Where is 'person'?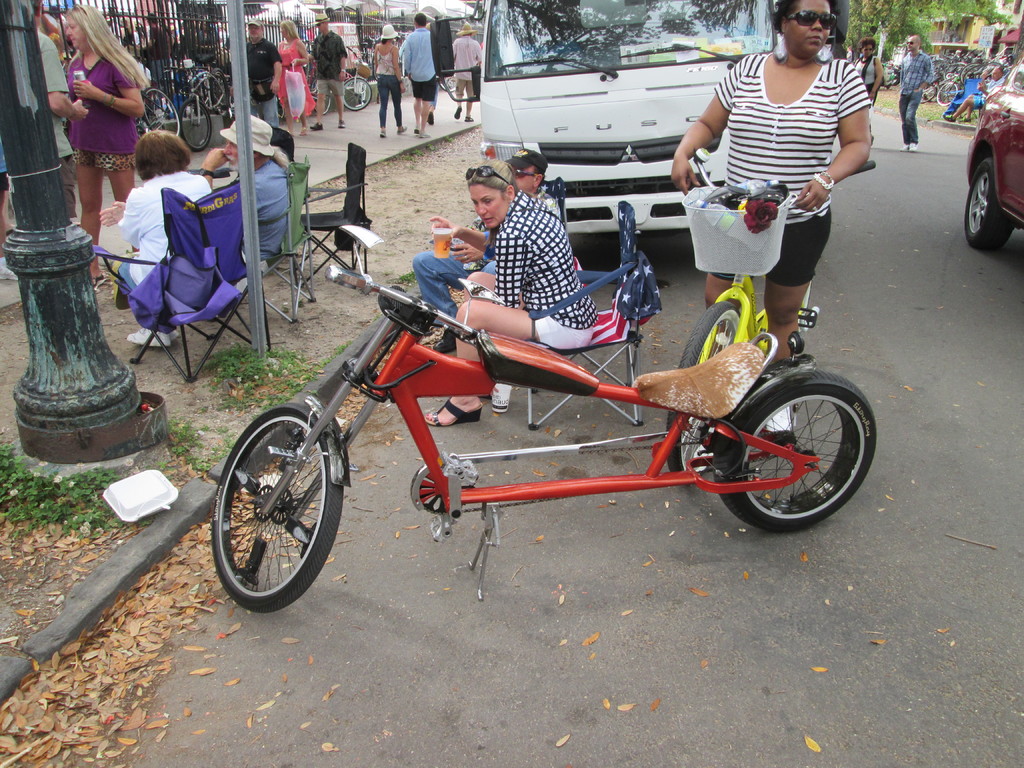
(left=455, top=24, right=492, bottom=122).
